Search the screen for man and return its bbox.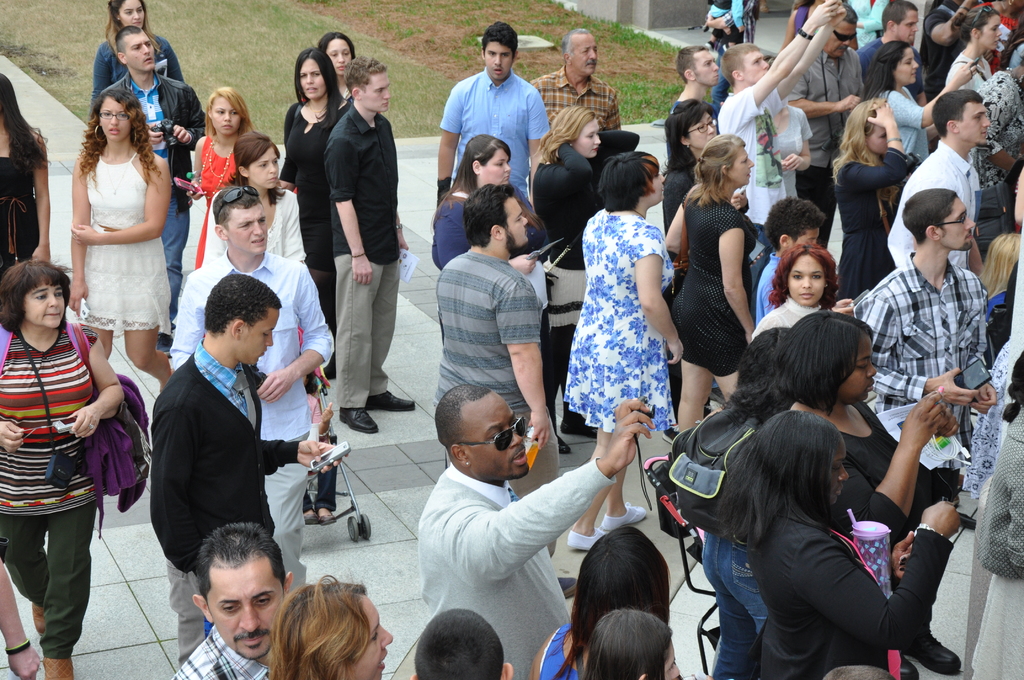
Found: <bbox>324, 54, 419, 435</bbox>.
